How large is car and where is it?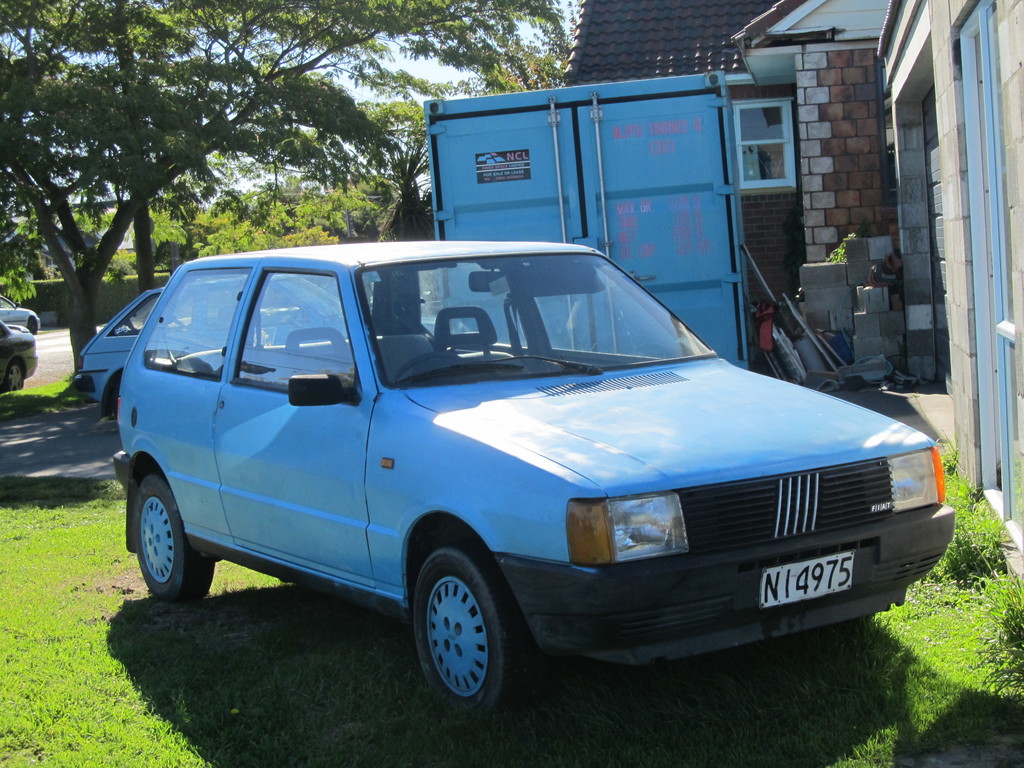
Bounding box: (x1=77, y1=284, x2=463, y2=421).
